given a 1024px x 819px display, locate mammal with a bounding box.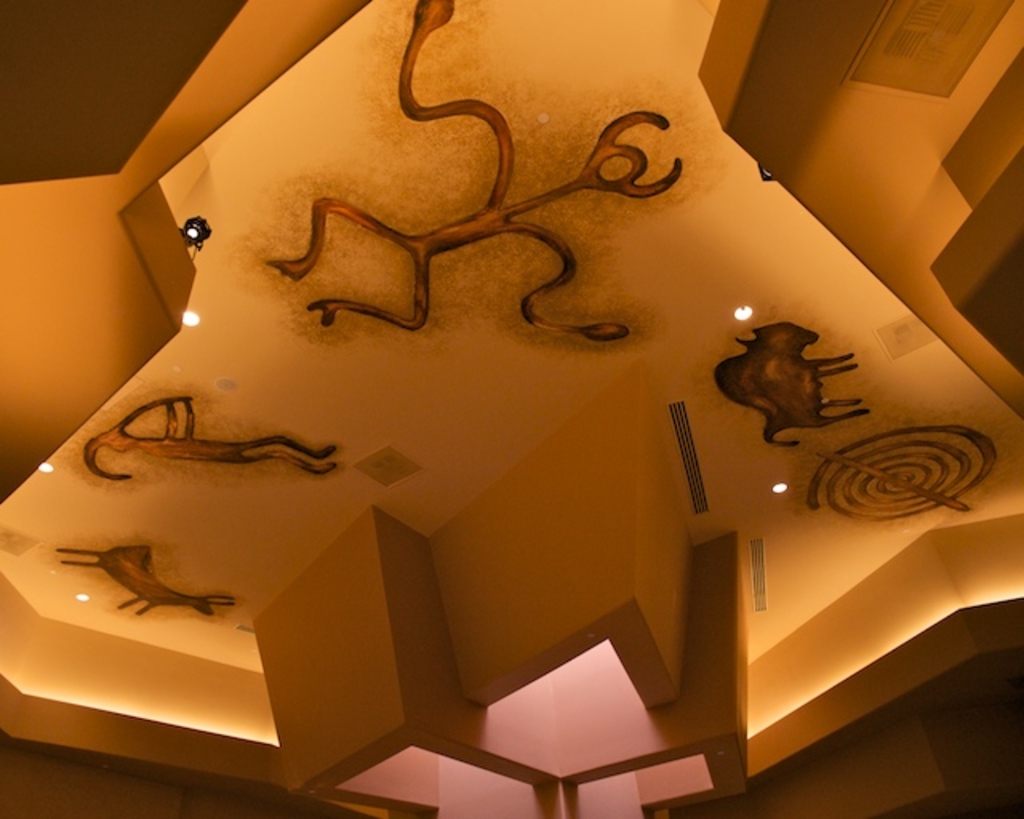
Located: (714, 322, 867, 457).
